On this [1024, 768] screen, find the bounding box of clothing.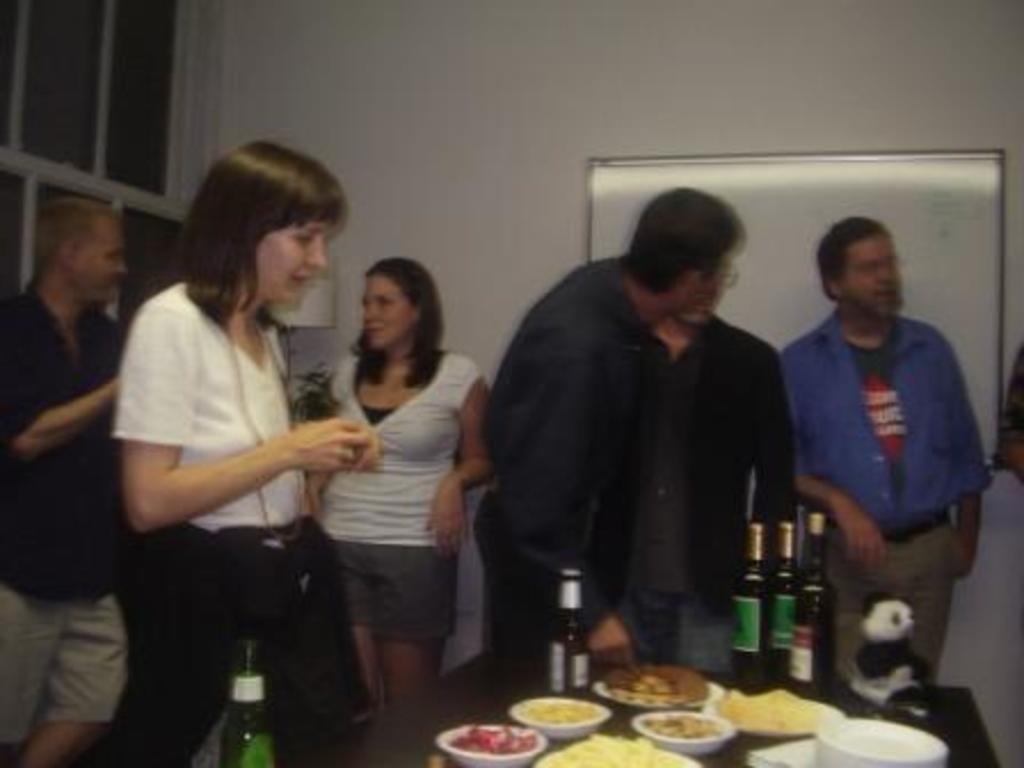
Bounding box: x1=466, y1=254, x2=658, y2=649.
